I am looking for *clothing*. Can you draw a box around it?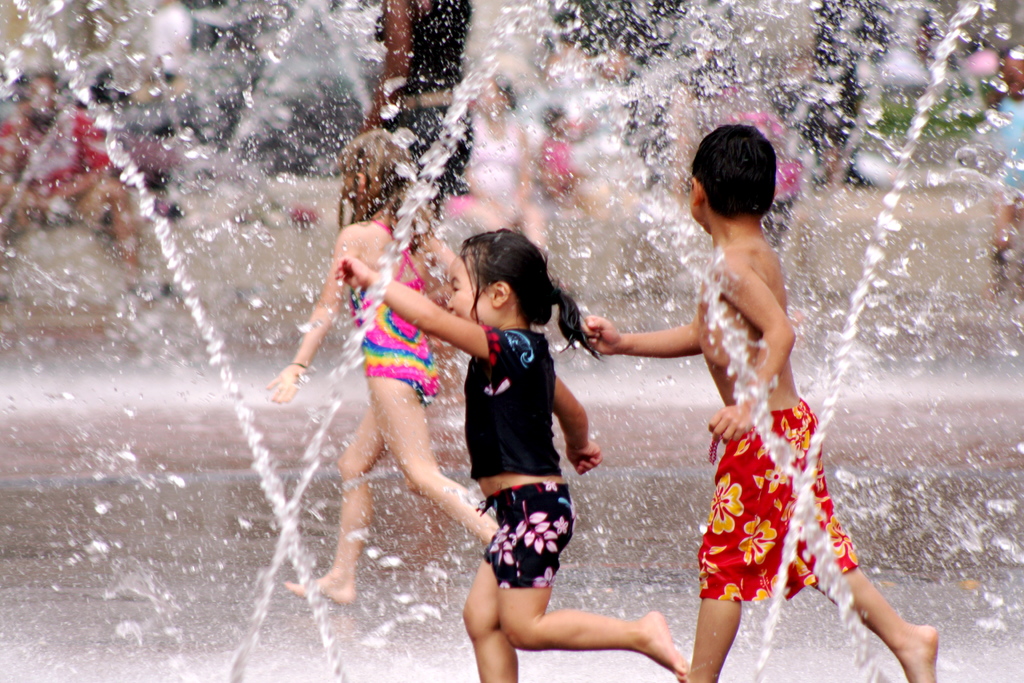
Sure, the bounding box is (697, 399, 858, 599).
